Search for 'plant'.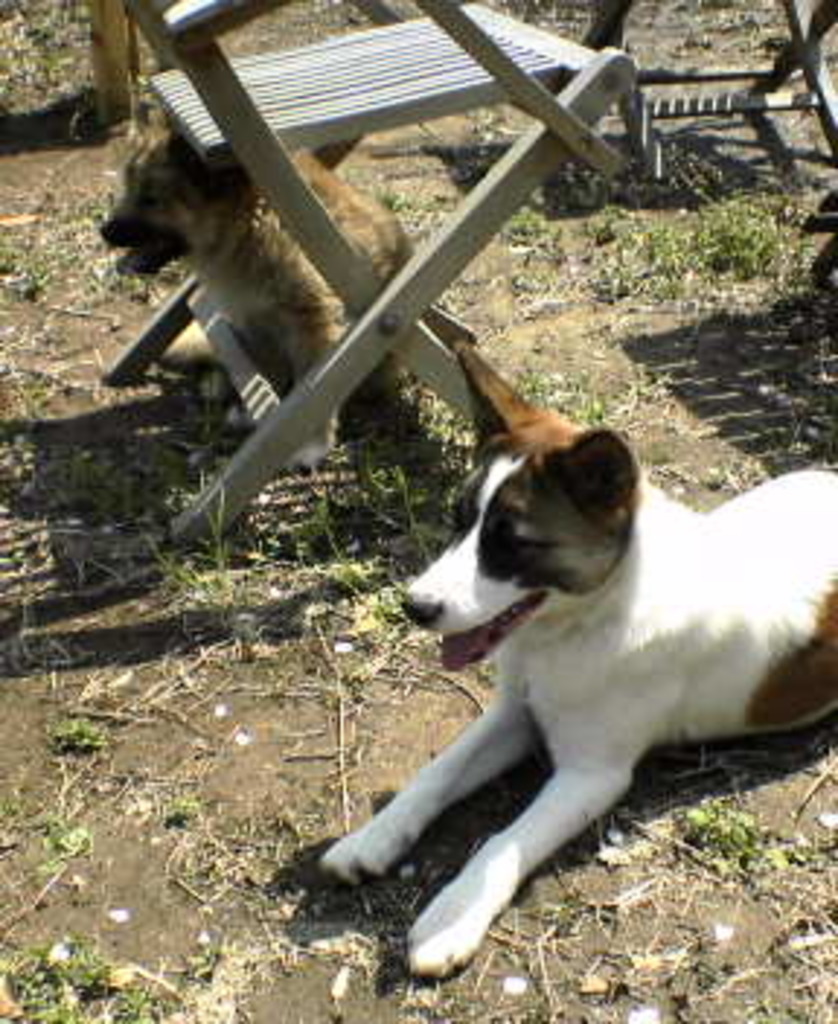
Found at l=515, t=358, r=655, b=428.
